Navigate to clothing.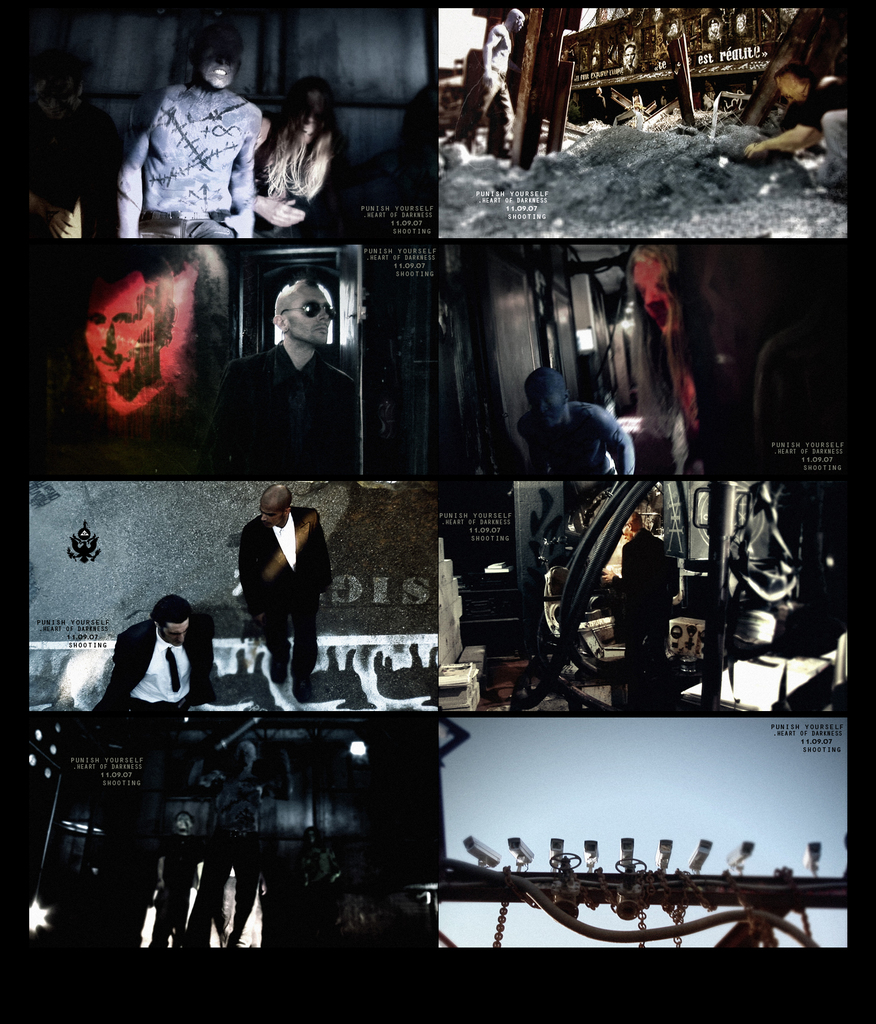
Navigation target: 126:197:257:239.
